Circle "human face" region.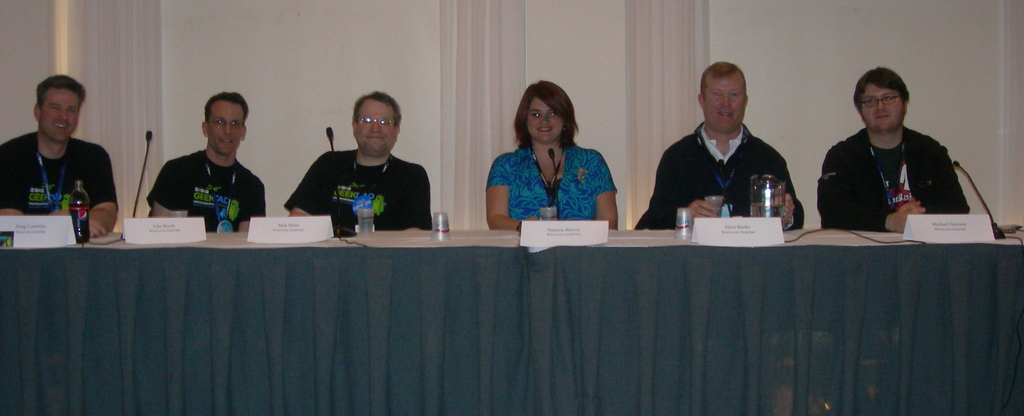
Region: {"left": 707, "top": 79, "right": 750, "bottom": 136}.
